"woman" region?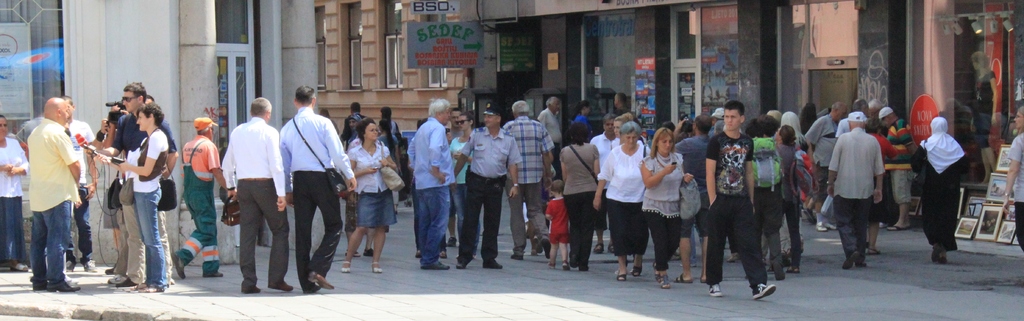
bbox=(1002, 108, 1023, 256)
